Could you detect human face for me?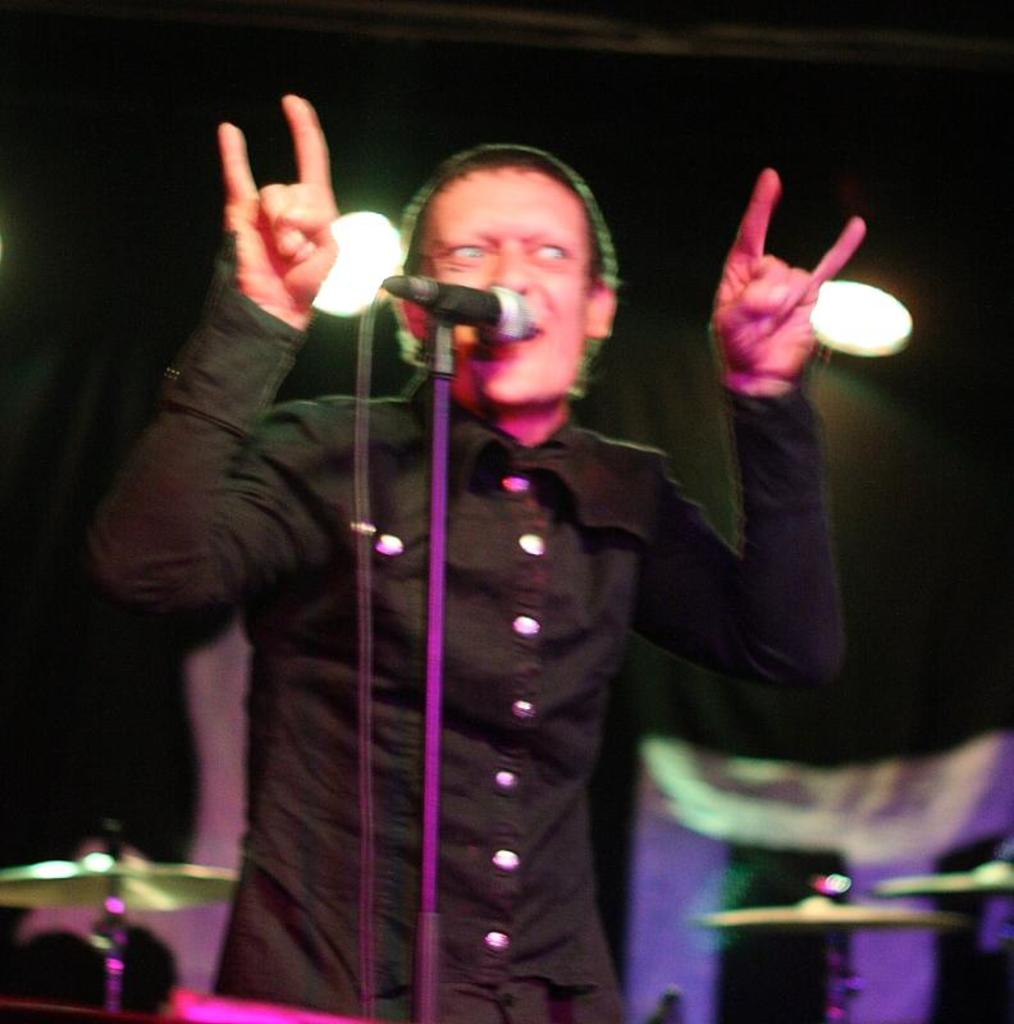
Detection result: bbox=(416, 170, 591, 402).
